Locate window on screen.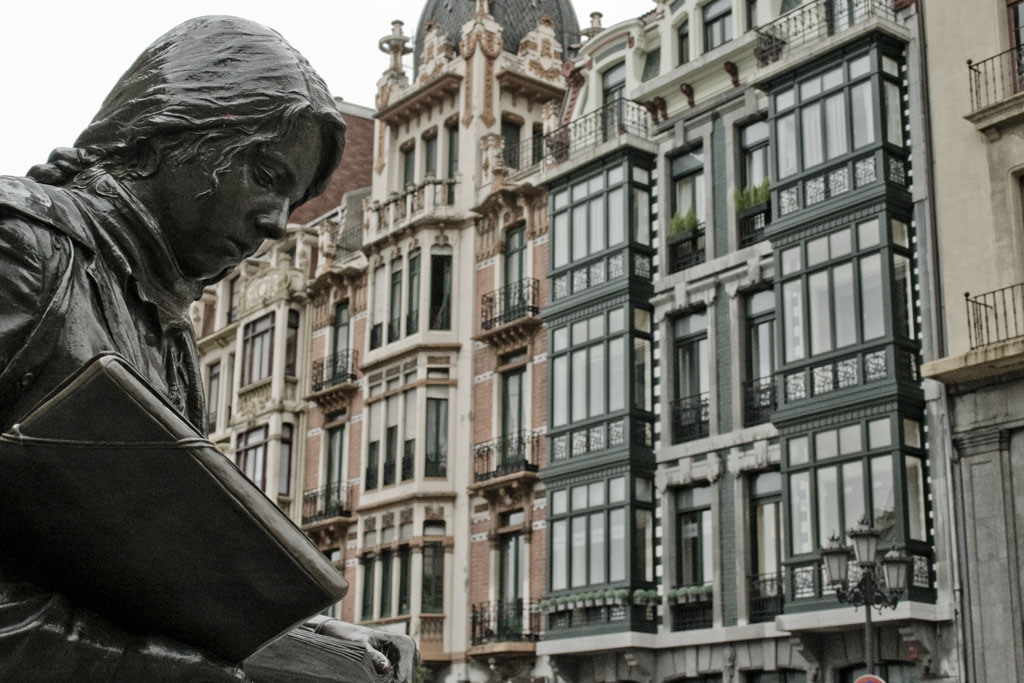
On screen at detection(427, 389, 451, 473).
